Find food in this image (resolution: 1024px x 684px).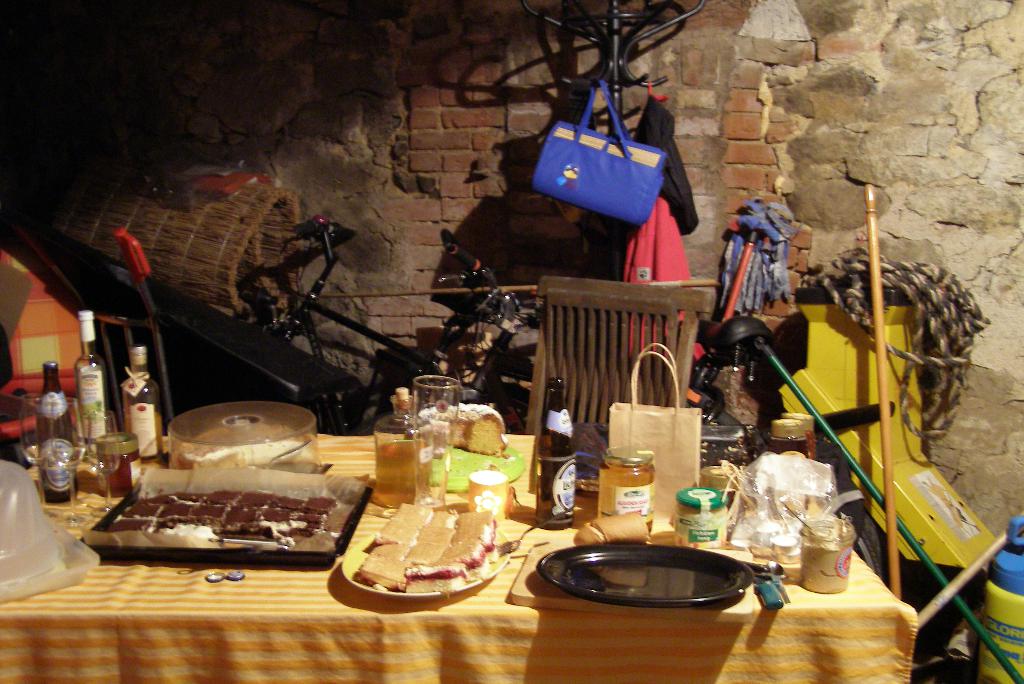
355 502 502 594.
